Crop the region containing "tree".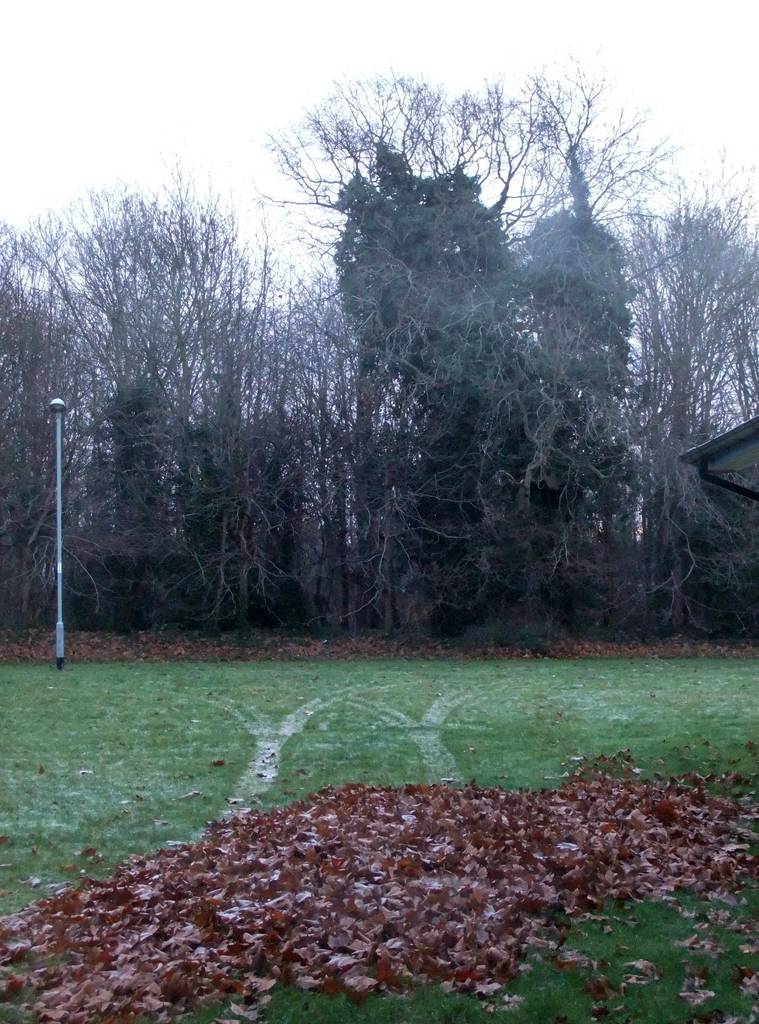
Crop region: [left=637, top=182, right=758, bottom=609].
